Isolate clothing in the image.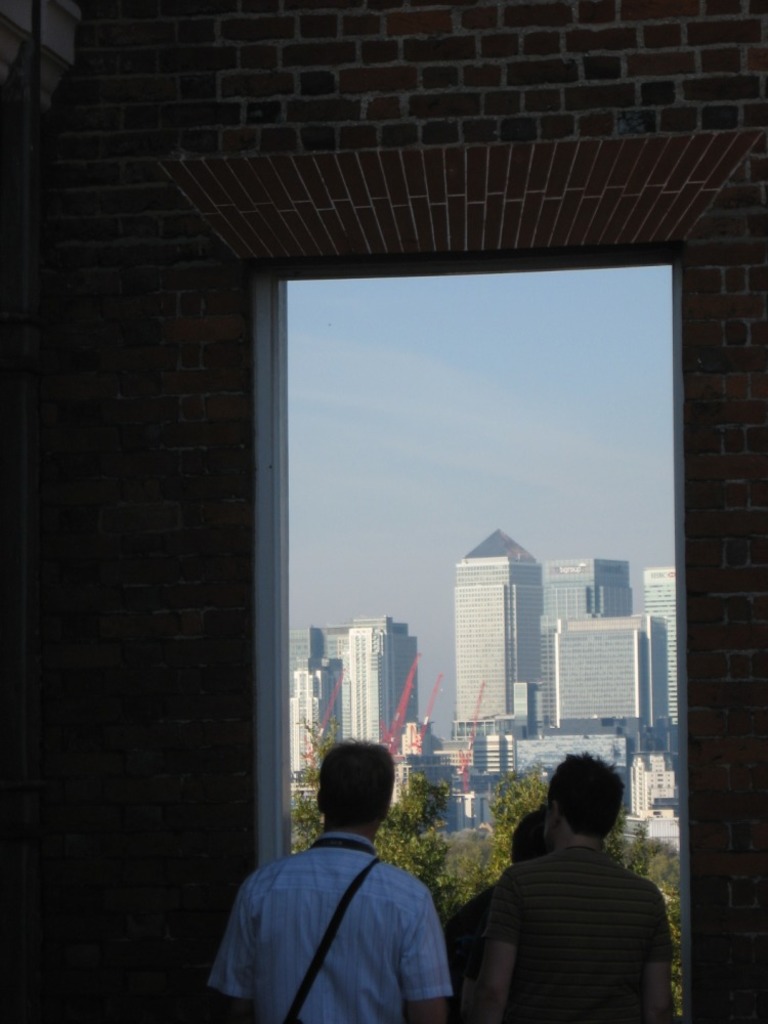
Isolated region: 210/801/470/1016.
